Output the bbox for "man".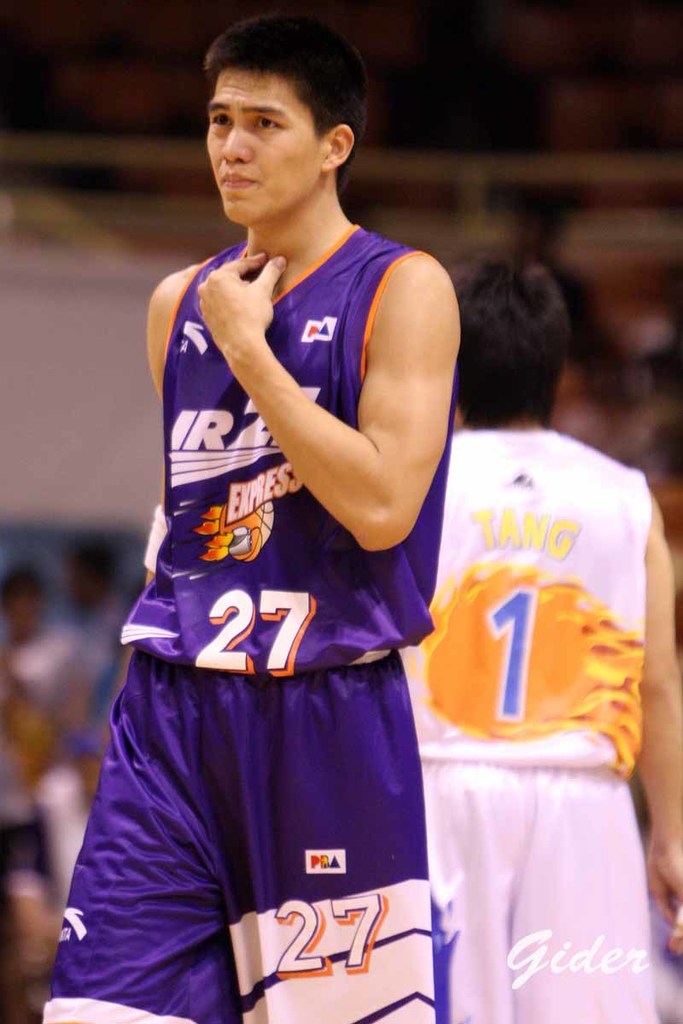
crop(365, 254, 682, 1023).
